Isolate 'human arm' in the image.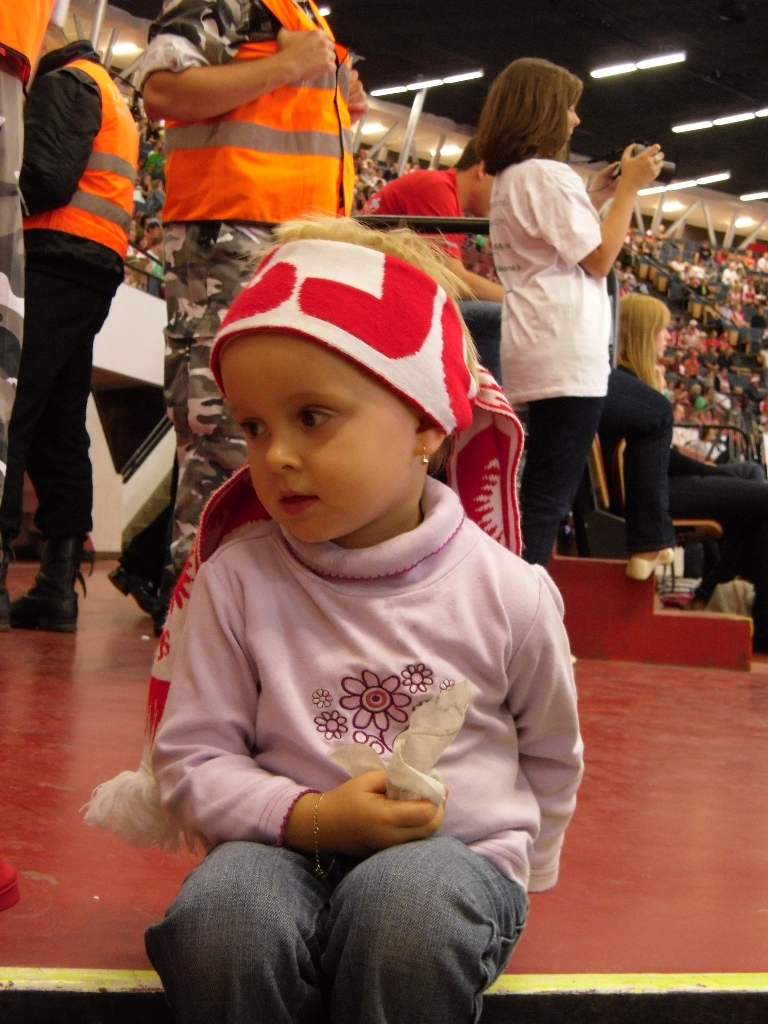
Isolated region: 586/161/618/211.
